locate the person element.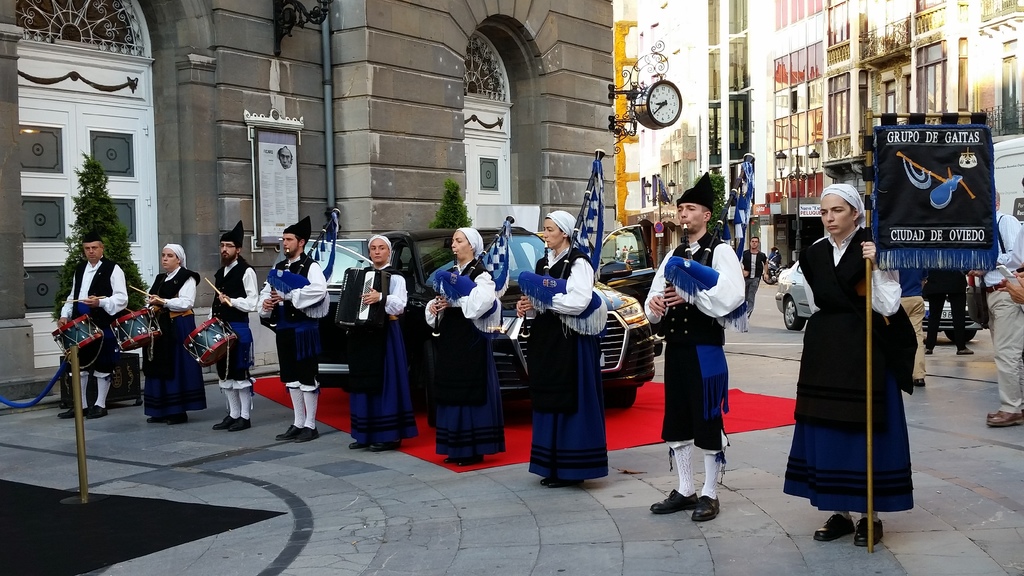
Element bbox: [740, 232, 760, 310].
